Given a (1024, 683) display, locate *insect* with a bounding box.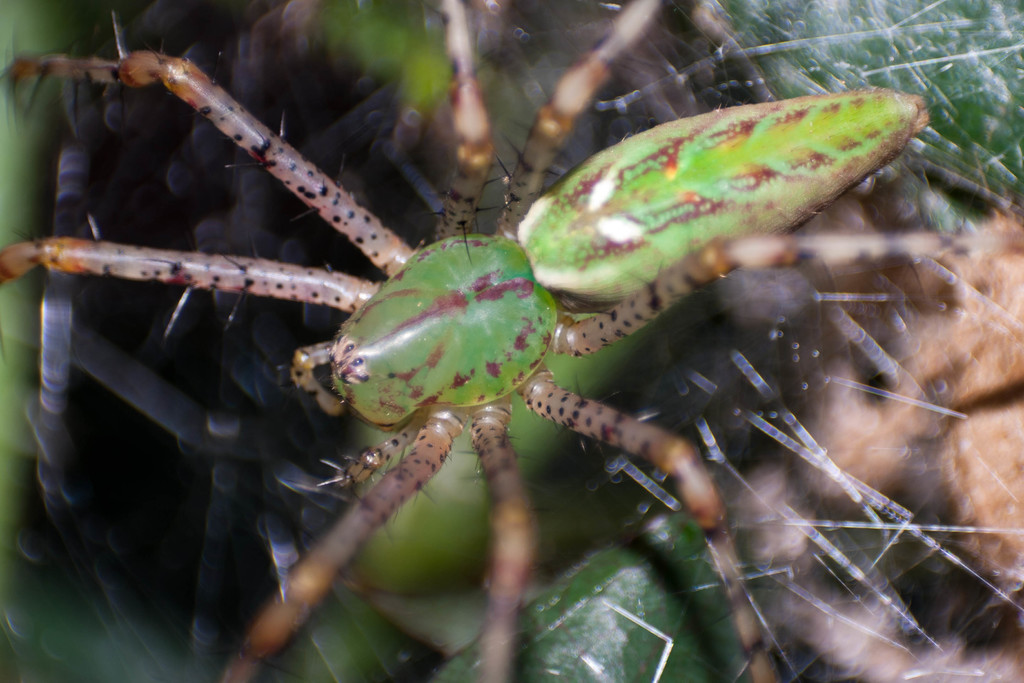
Located: Rect(2, 0, 931, 682).
